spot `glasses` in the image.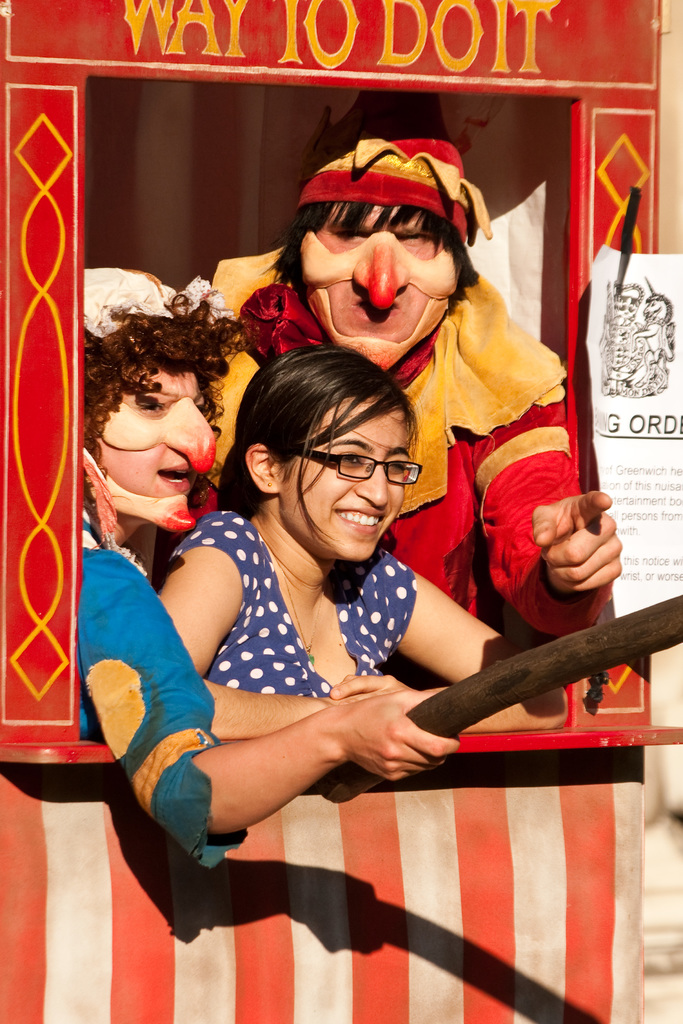
`glasses` found at locate(292, 444, 422, 488).
